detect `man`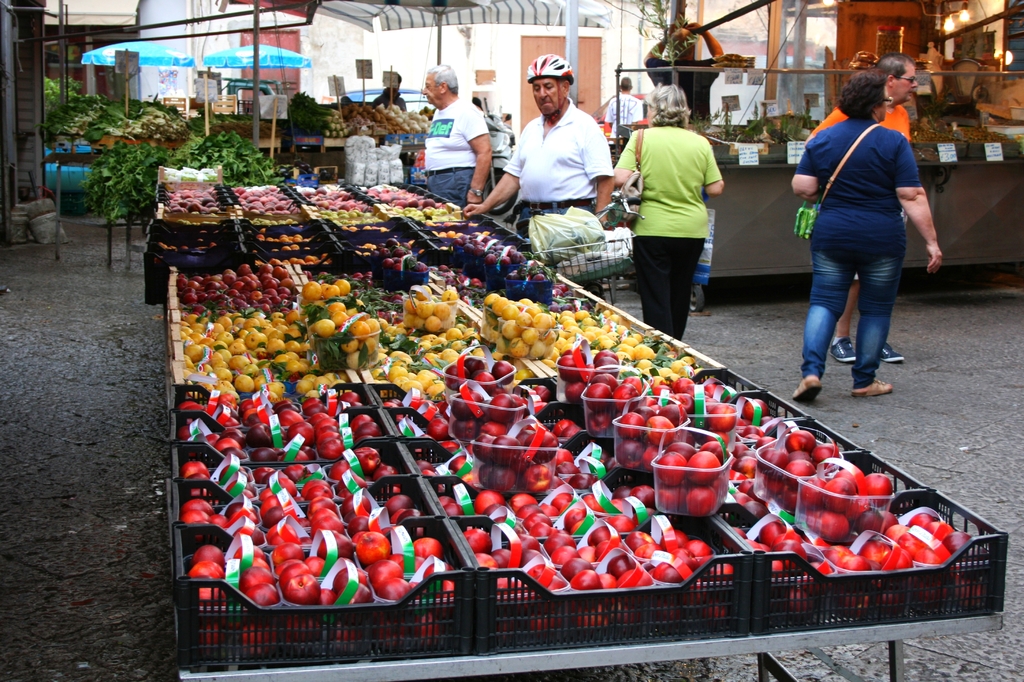
select_region(422, 63, 493, 204)
